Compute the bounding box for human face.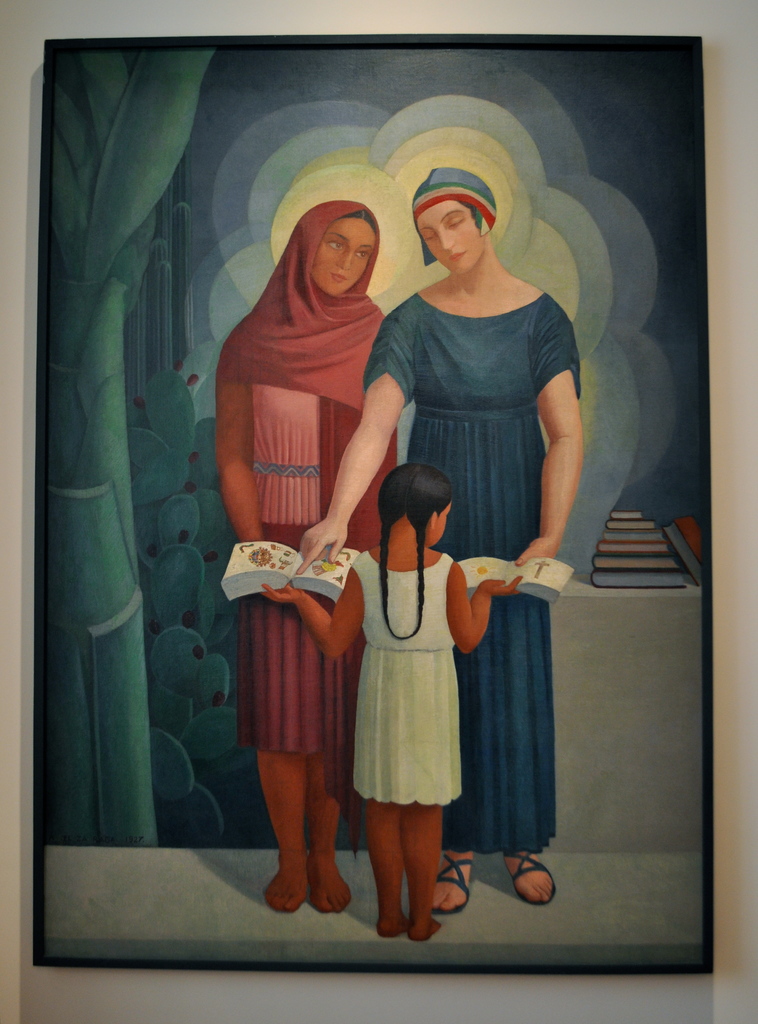
bbox=[431, 502, 449, 540].
